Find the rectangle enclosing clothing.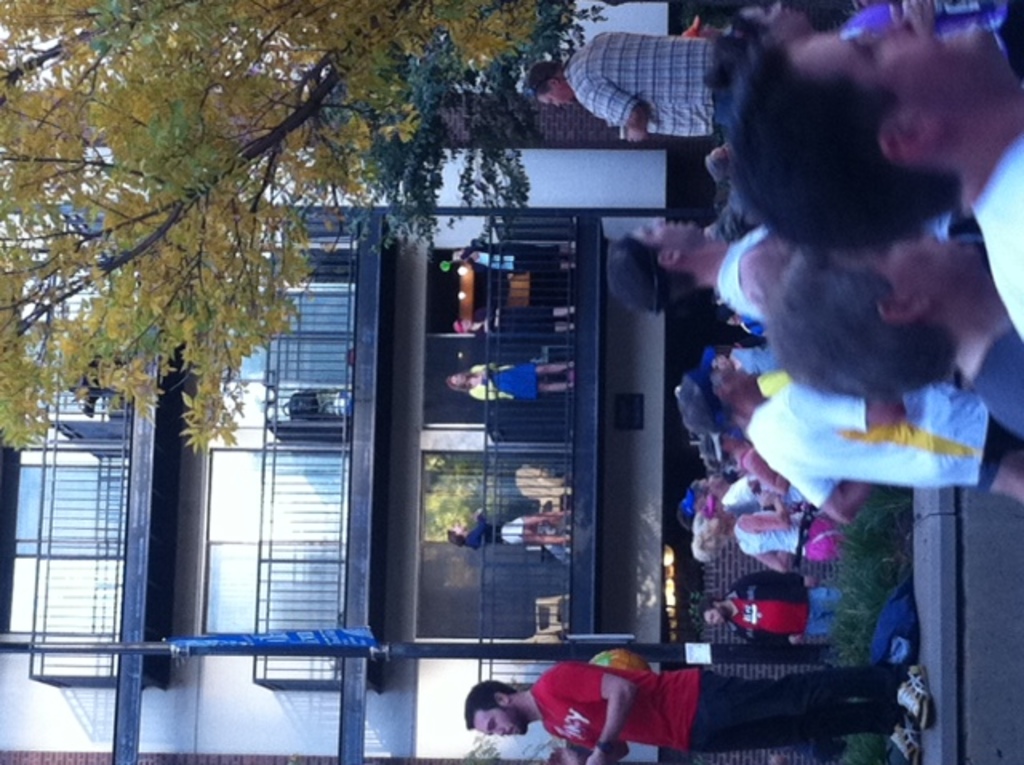
l=568, t=27, r=722, b=139.
